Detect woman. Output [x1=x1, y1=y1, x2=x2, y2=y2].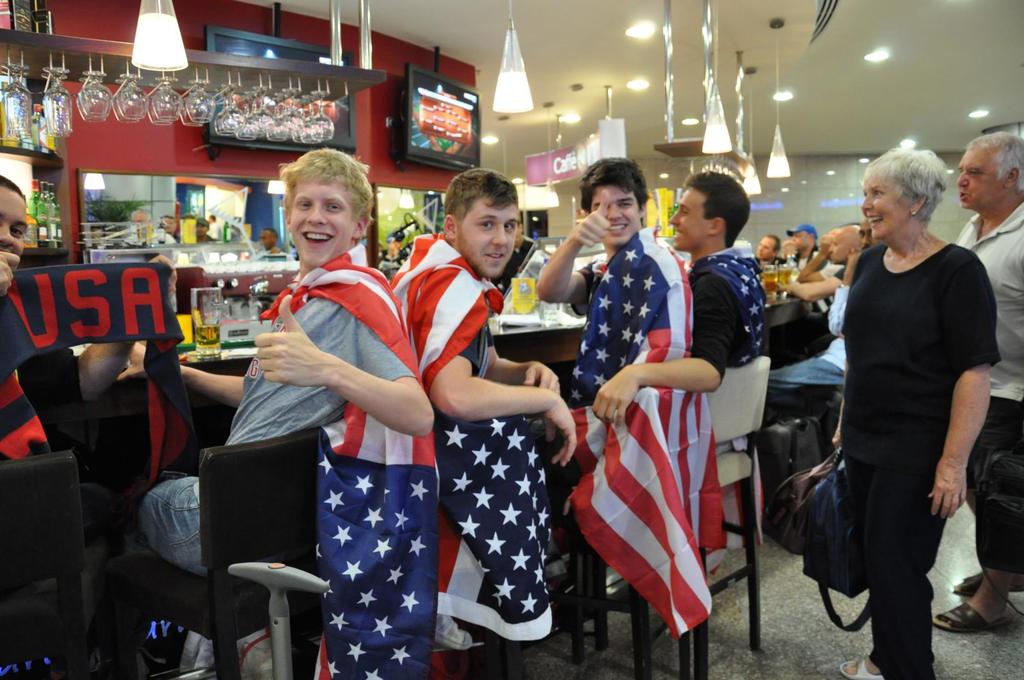
[x1=813, y1=139, x2=1001, y2=673].
